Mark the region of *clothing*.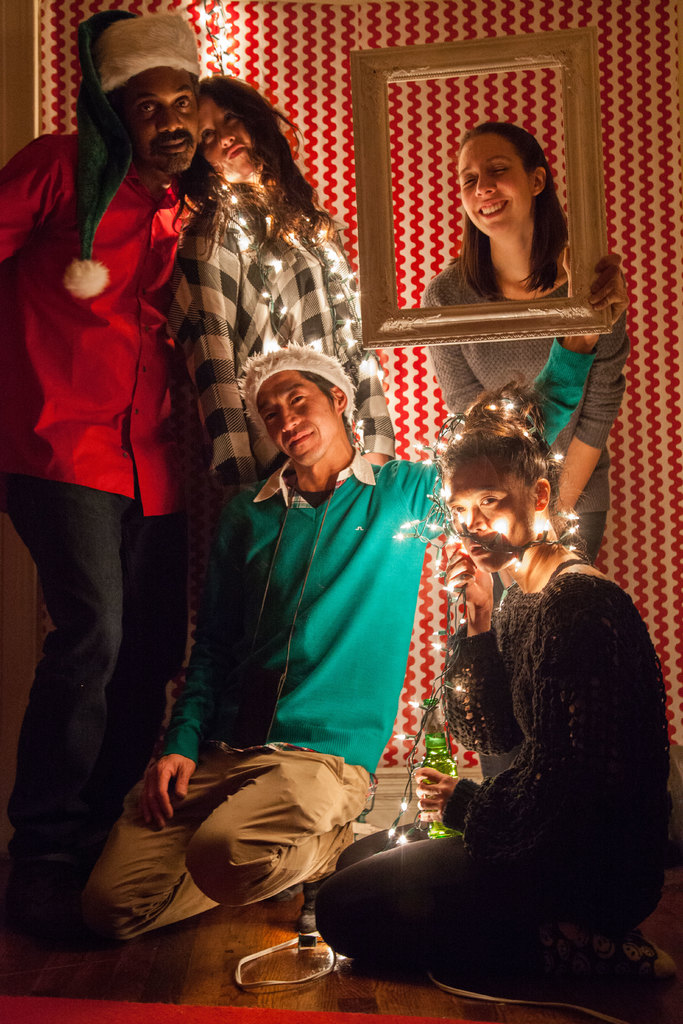
Region: bbox=(311, 573, 671, 1014).
